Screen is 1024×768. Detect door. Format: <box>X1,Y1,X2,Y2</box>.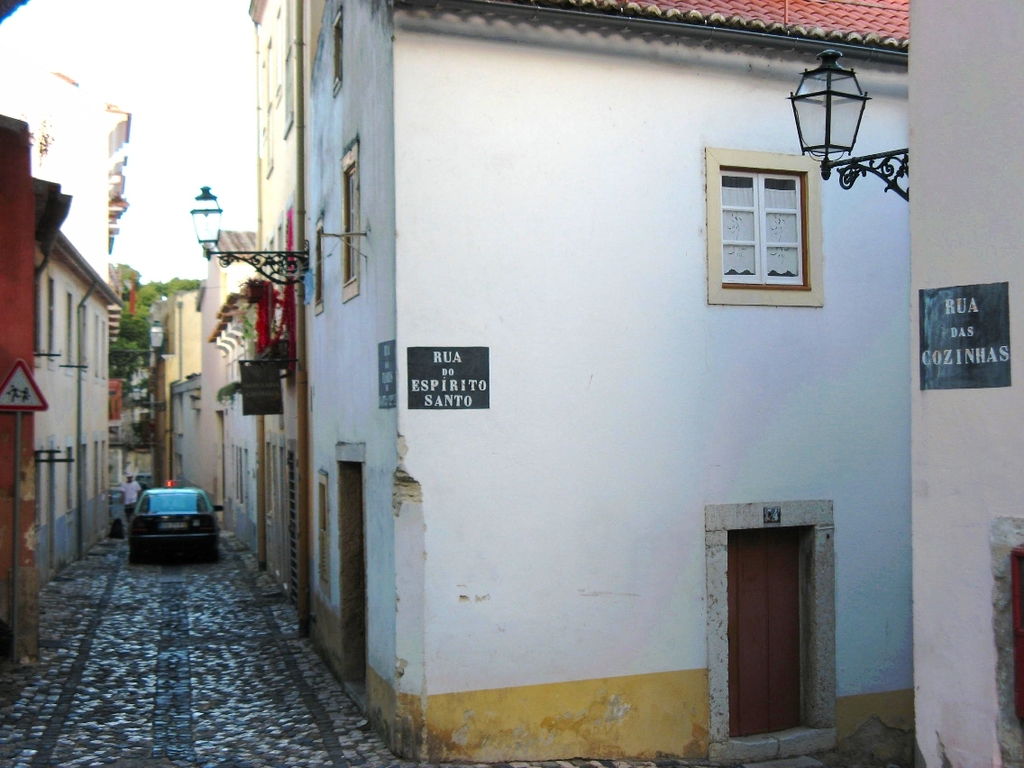
<box>715,516,840,752</box>.
